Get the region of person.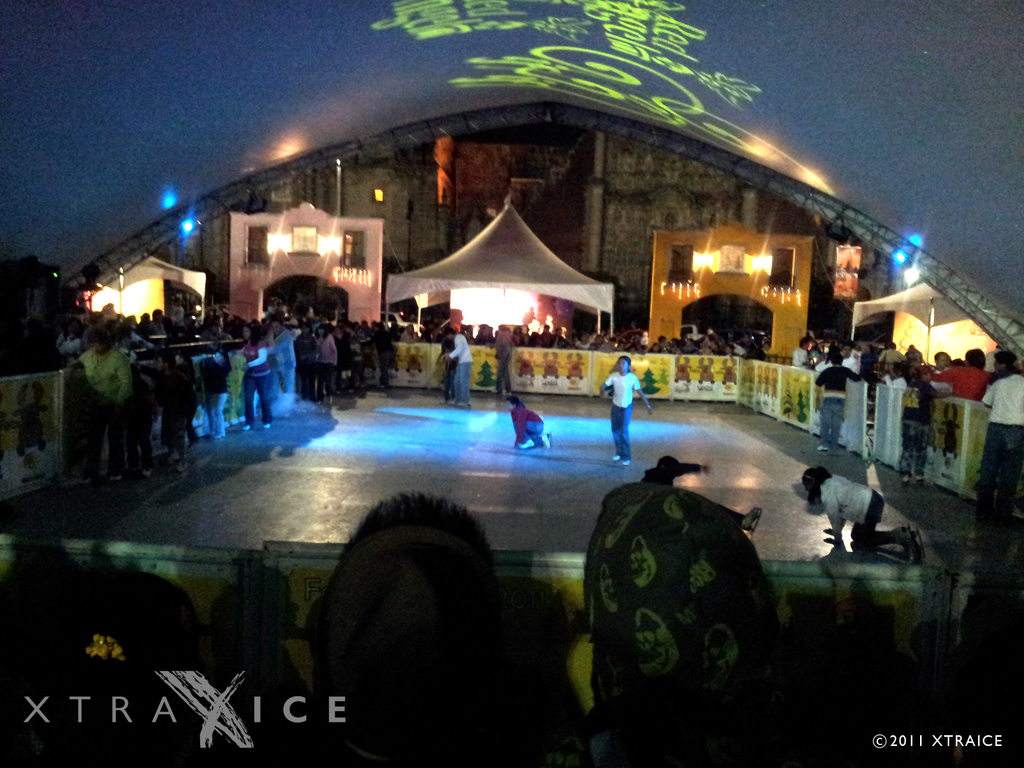
bbox=[808, 468, 921, 557].
